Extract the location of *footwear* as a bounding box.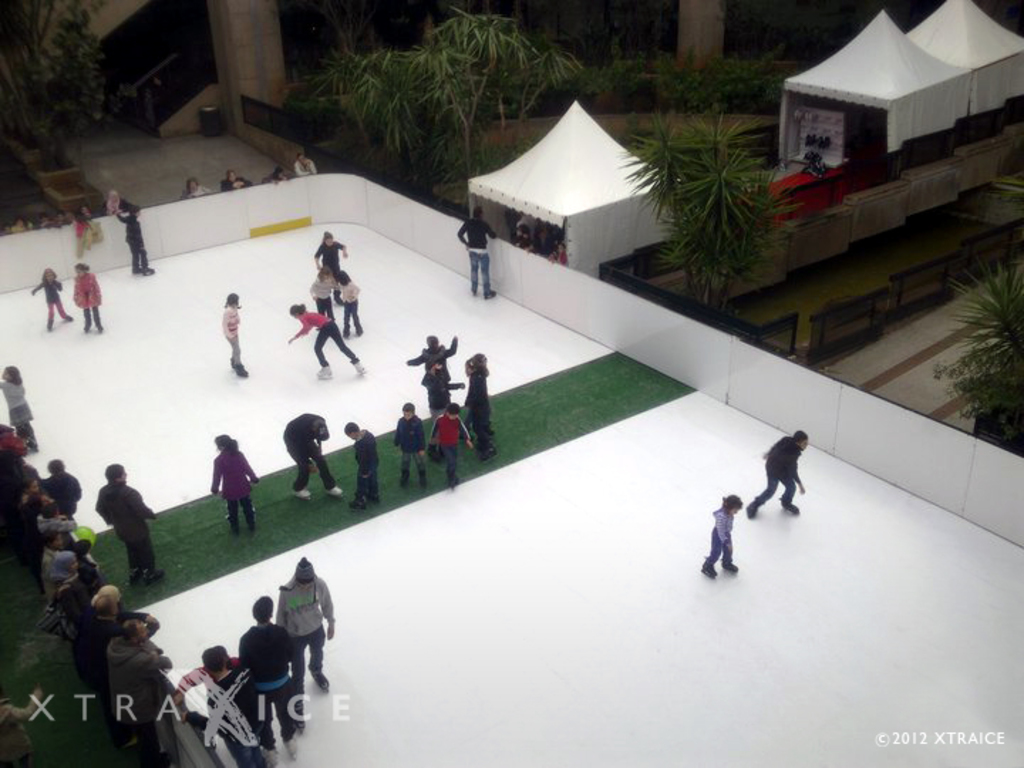
<box>368,496,381,503</box>.
